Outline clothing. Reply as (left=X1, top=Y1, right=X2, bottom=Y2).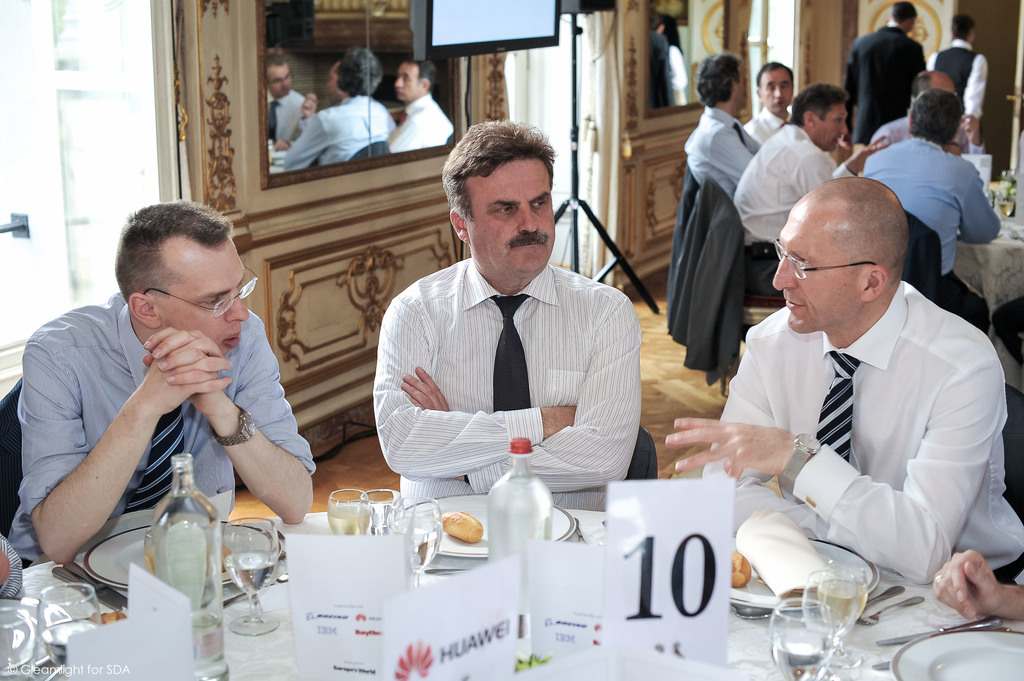
(left=684, top=109, right=765, bottom=205).
